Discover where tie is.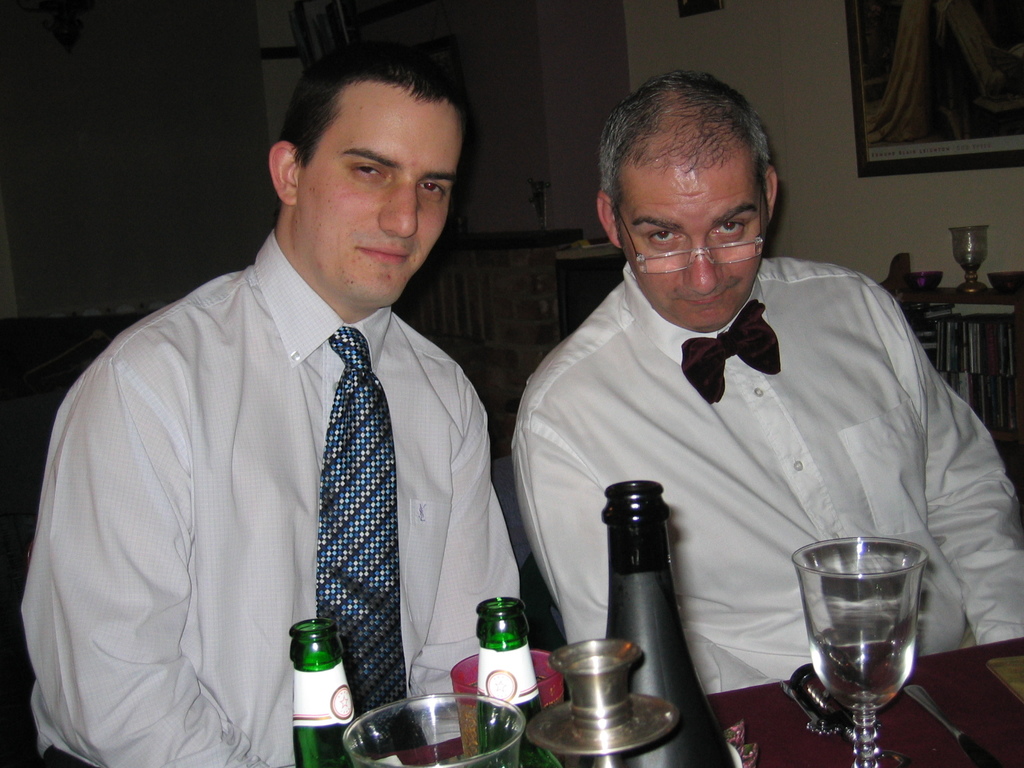
Discovered at 676 296 785 403.
